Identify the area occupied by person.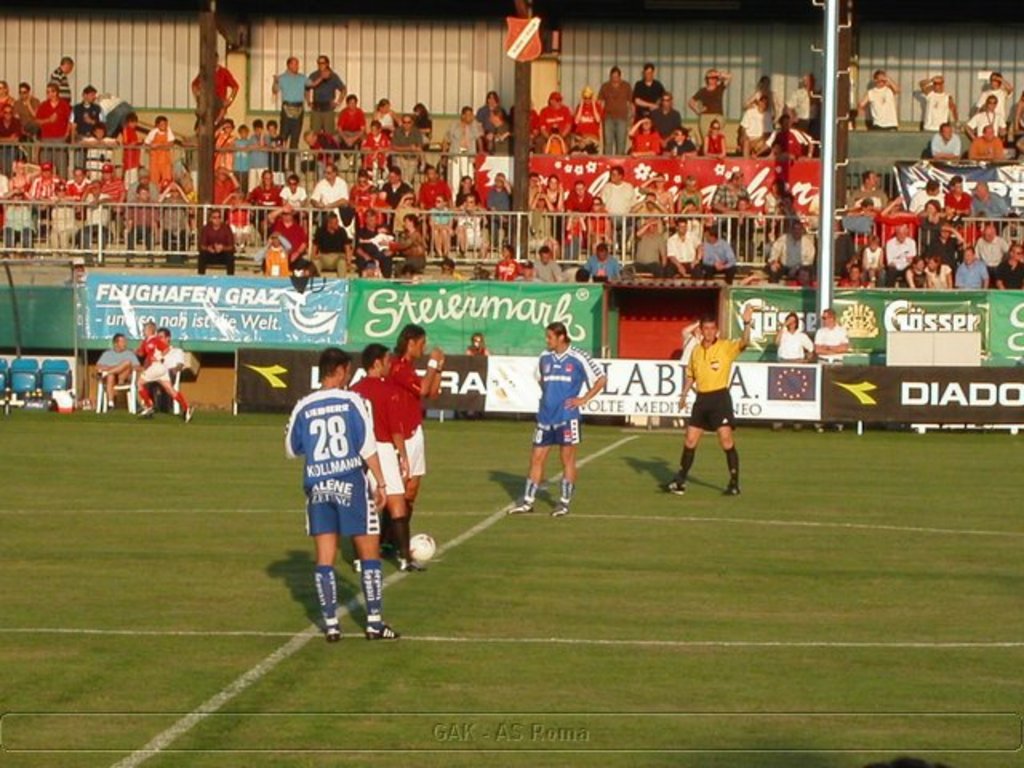
Area: 528/59/699/160.
